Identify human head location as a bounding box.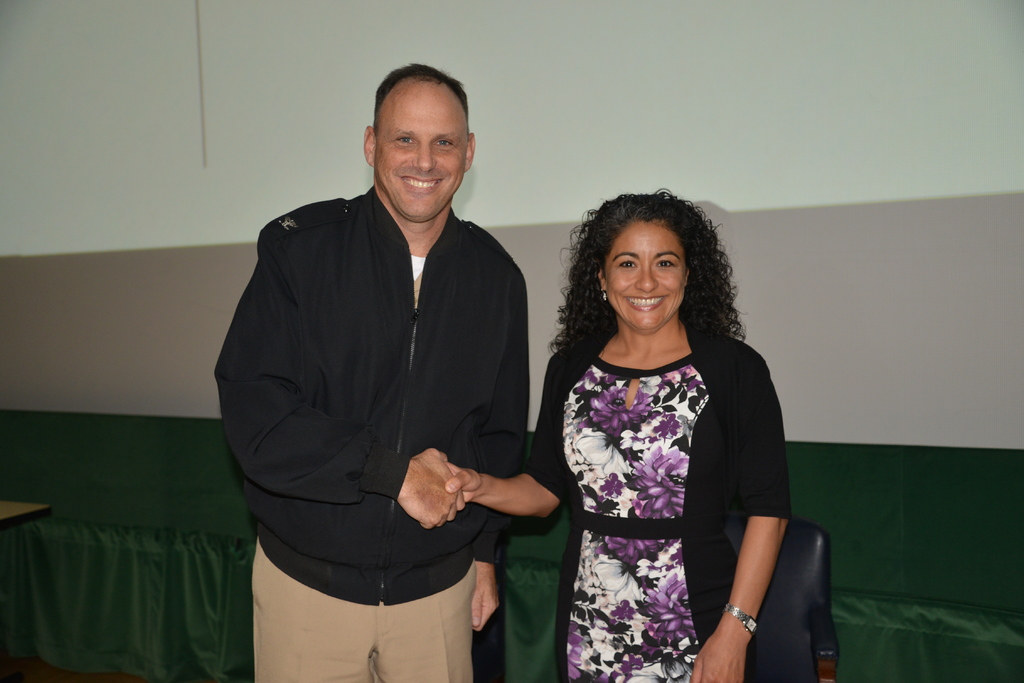
[598, 194, 695, 332].
